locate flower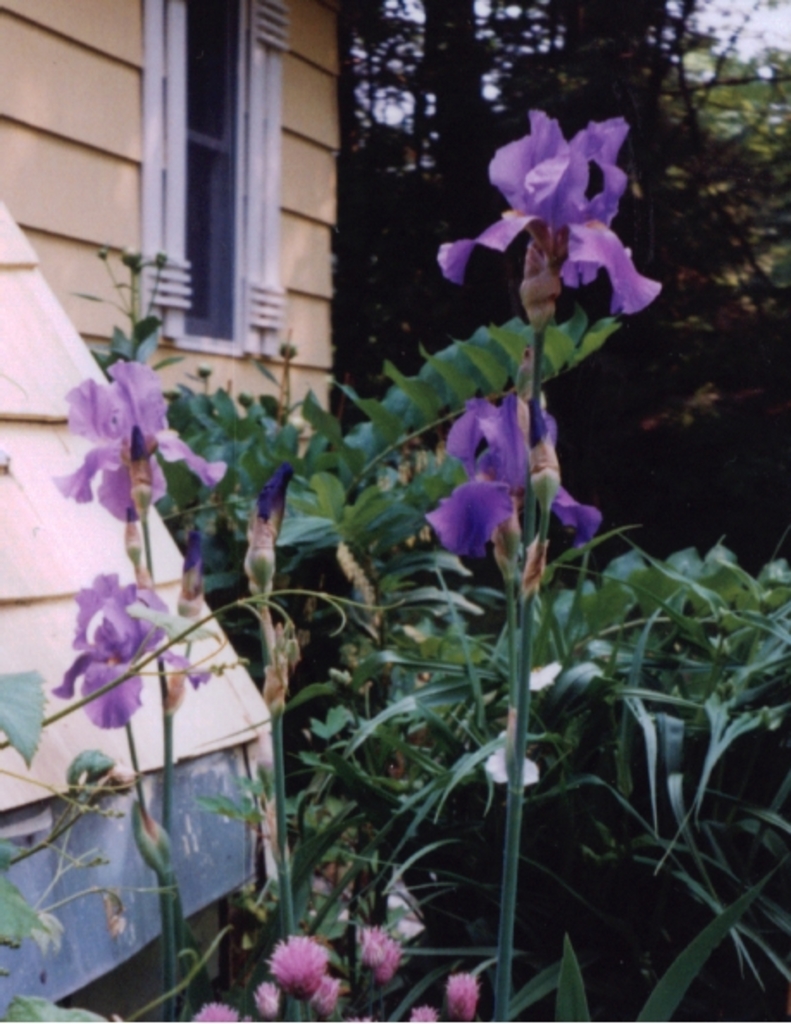
[left=260, top=626, right=283, bottom=719]
